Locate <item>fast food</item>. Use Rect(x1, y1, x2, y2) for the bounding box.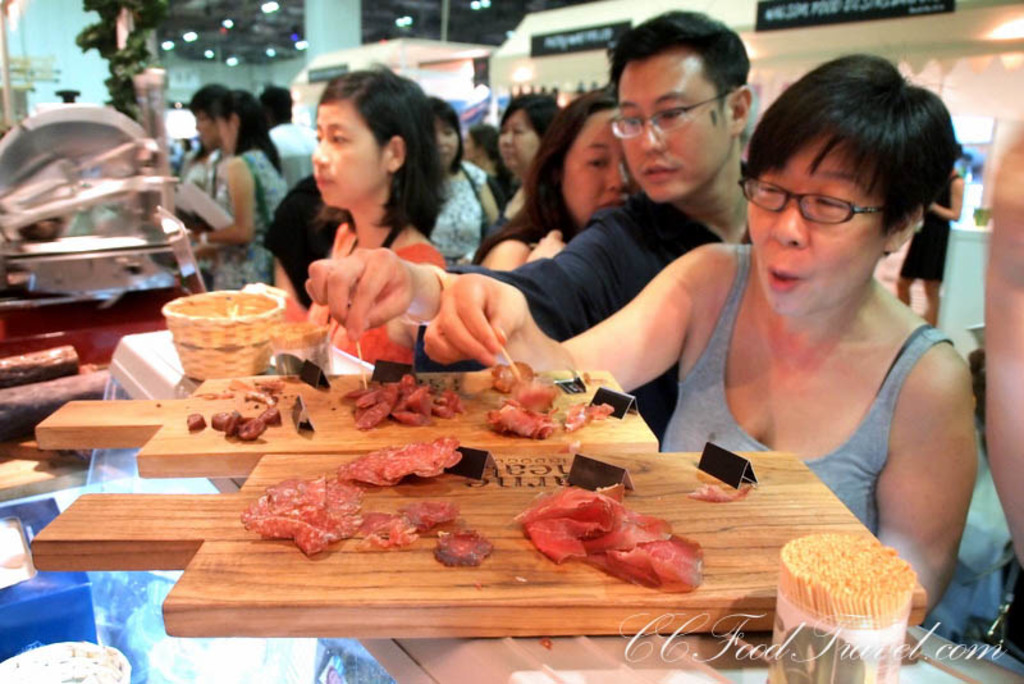
Rect(358, 500, 494, 570).
